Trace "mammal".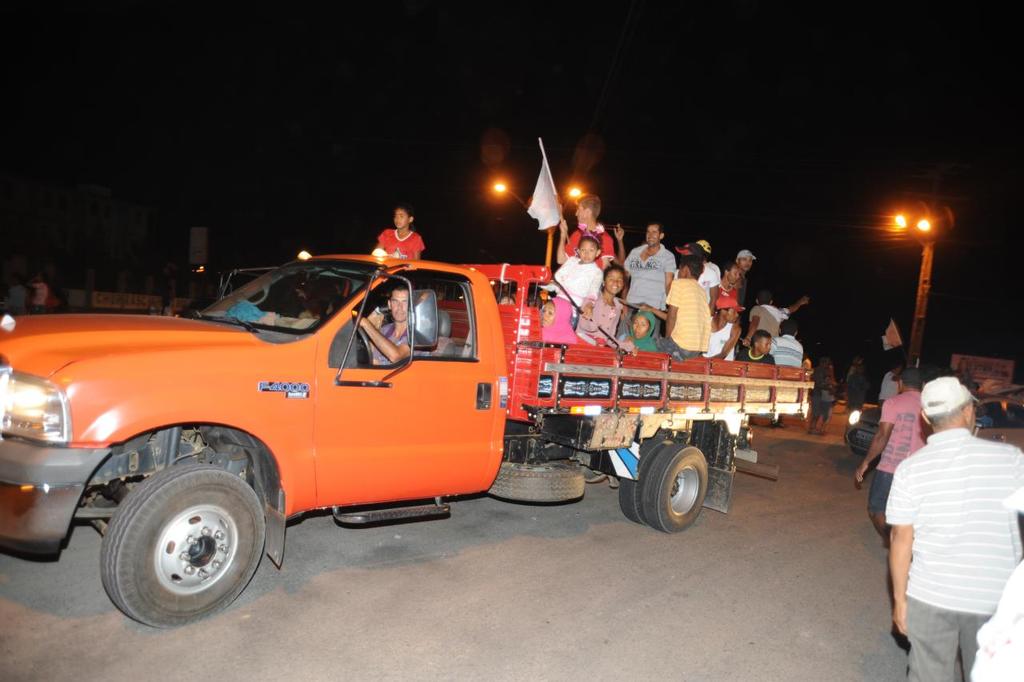
Traced to BBox(358, 283, 426, 369).
